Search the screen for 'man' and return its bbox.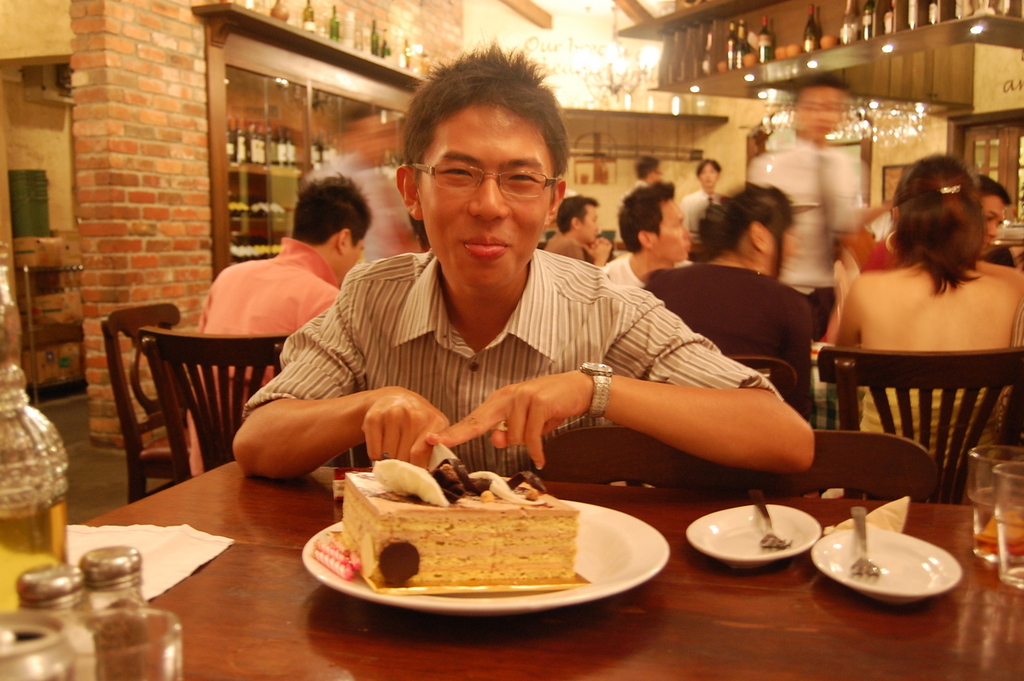
Found: rect(604, 181, 694, 287).
